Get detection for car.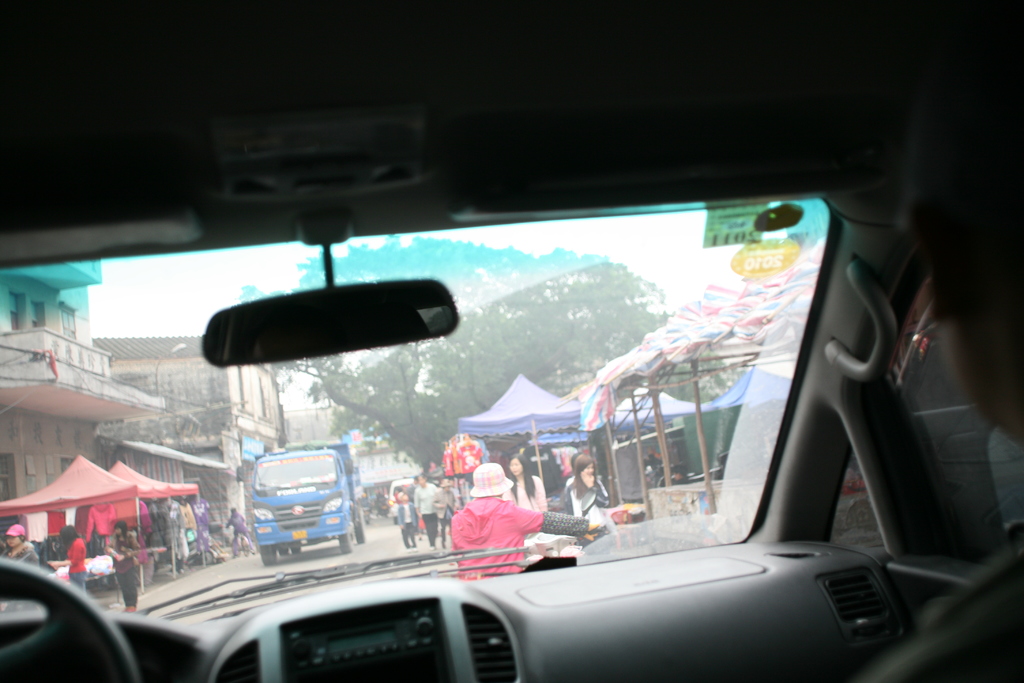
Detection: [left=0, top=0, right=1023, bottom=682].
